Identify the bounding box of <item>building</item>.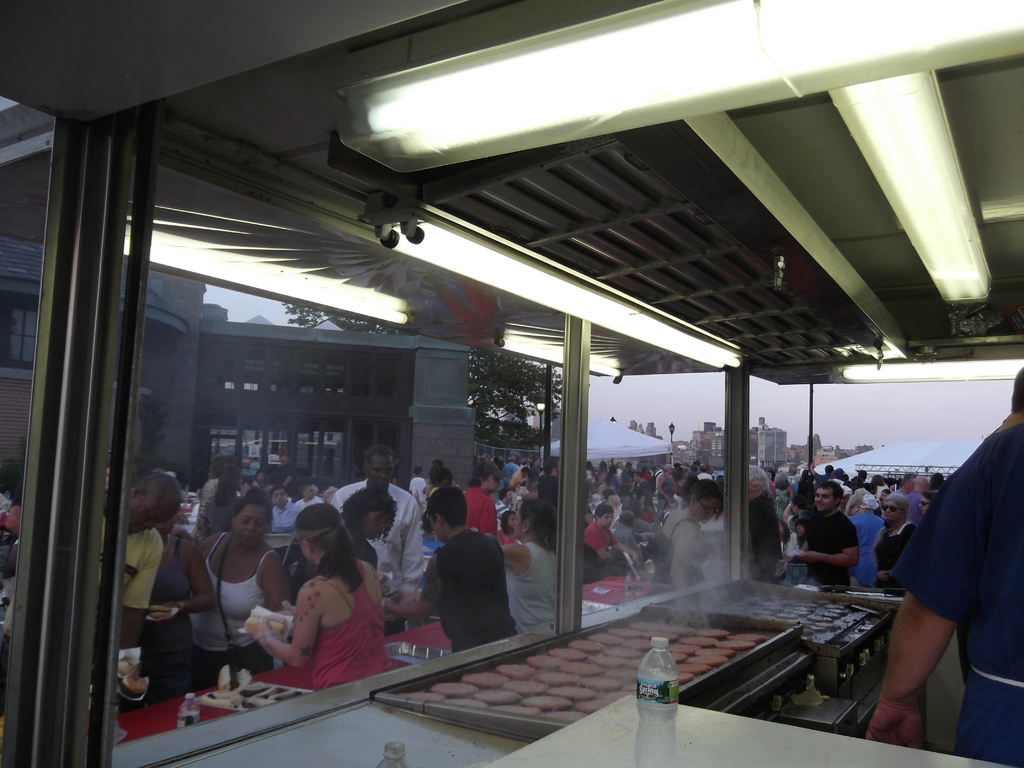
crop(0, 0, 1023, 767).
